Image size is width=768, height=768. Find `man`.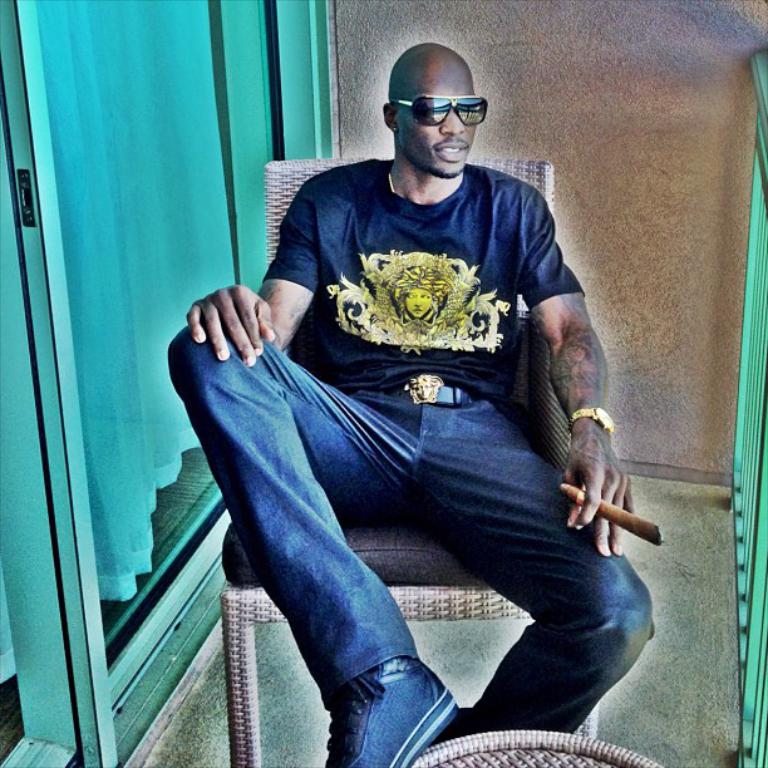
{"x1": 158, "y1": 36, "x2": 651, "y2": 767}.
